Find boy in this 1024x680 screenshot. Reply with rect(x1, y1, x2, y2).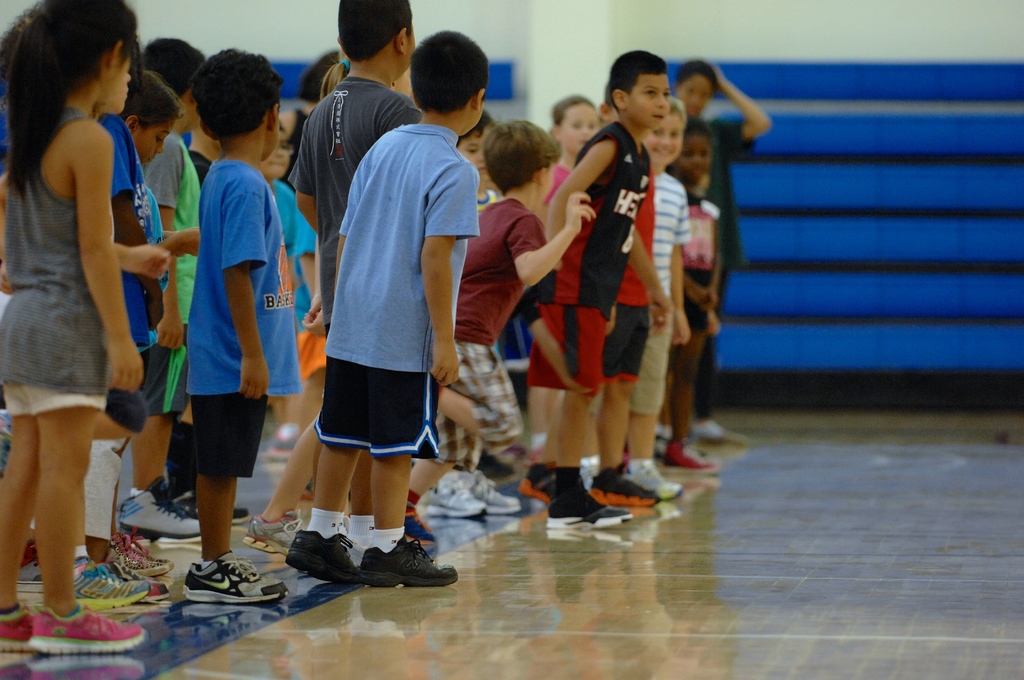
rect(179, 49, 303, 612).
